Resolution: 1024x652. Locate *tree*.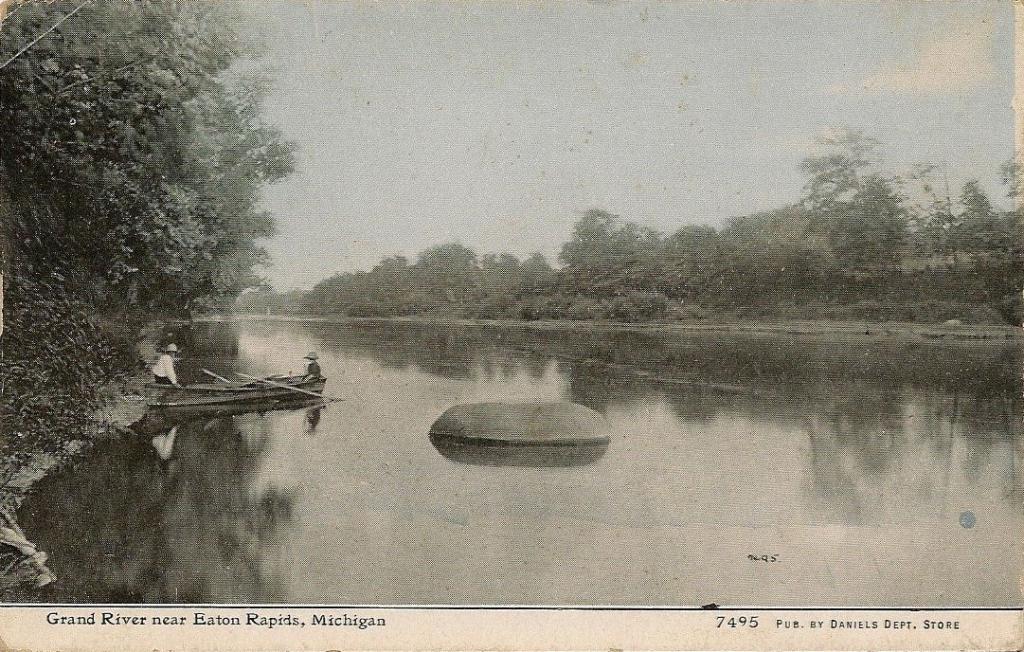
0:0:302:480.
